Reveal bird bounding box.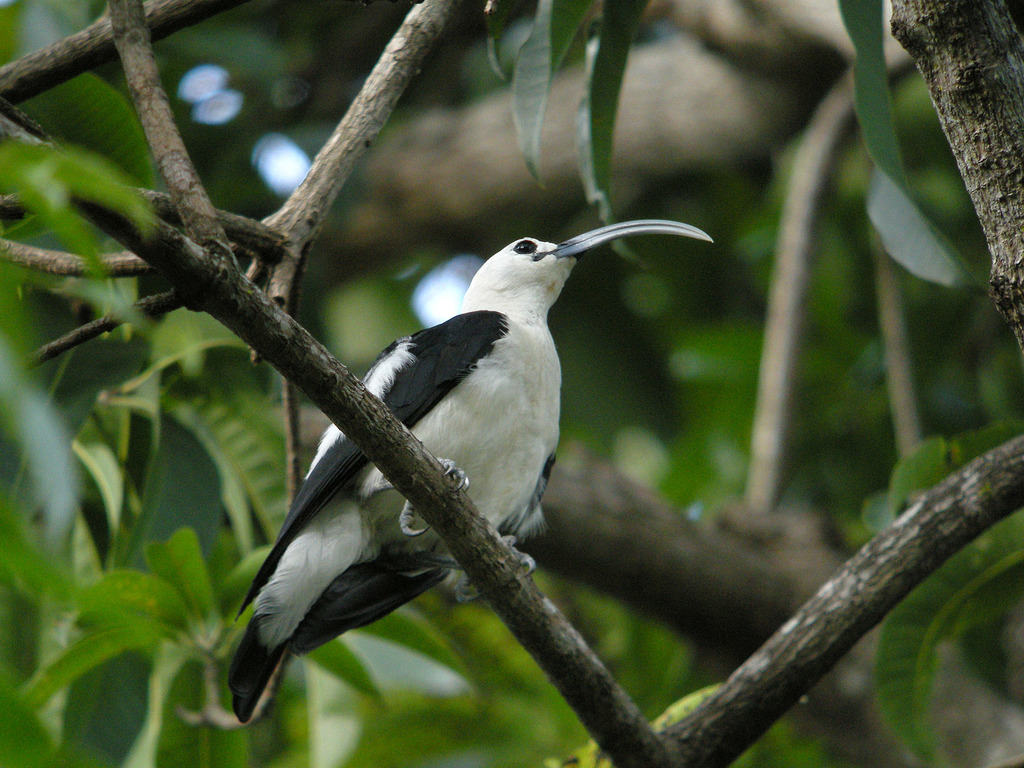
Revealed: 230/223/692/707.
